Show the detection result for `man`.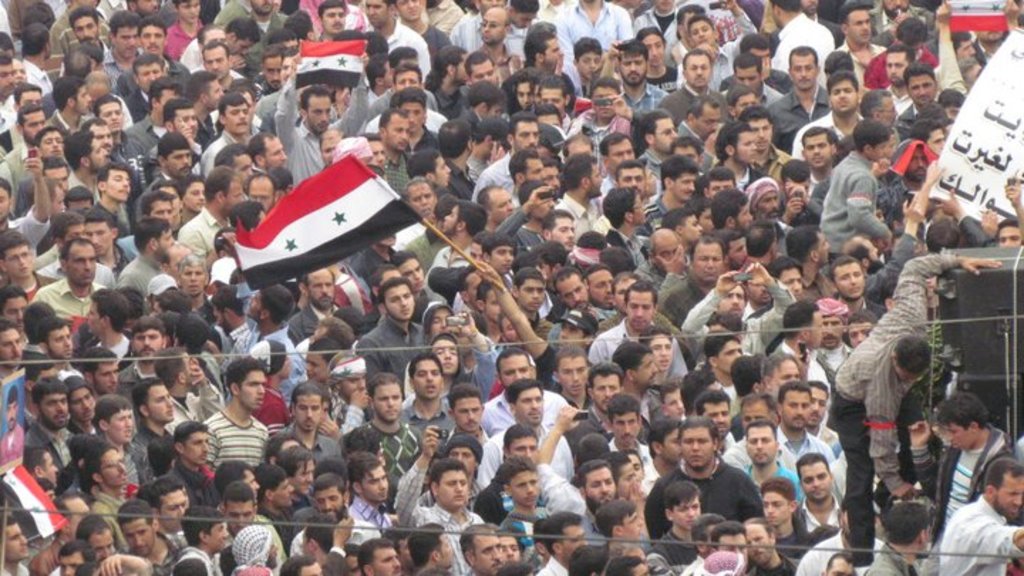
crop(794, 448, 862, 553).
